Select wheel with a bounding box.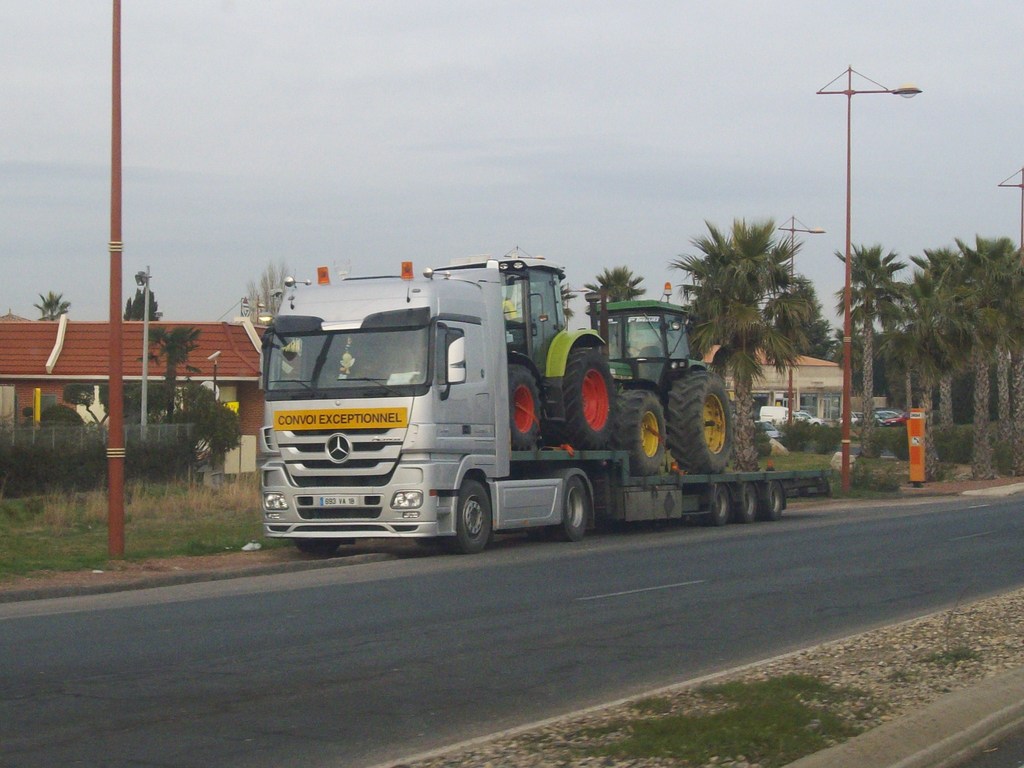
[left=761, top=488, right=783, bottom=520].
